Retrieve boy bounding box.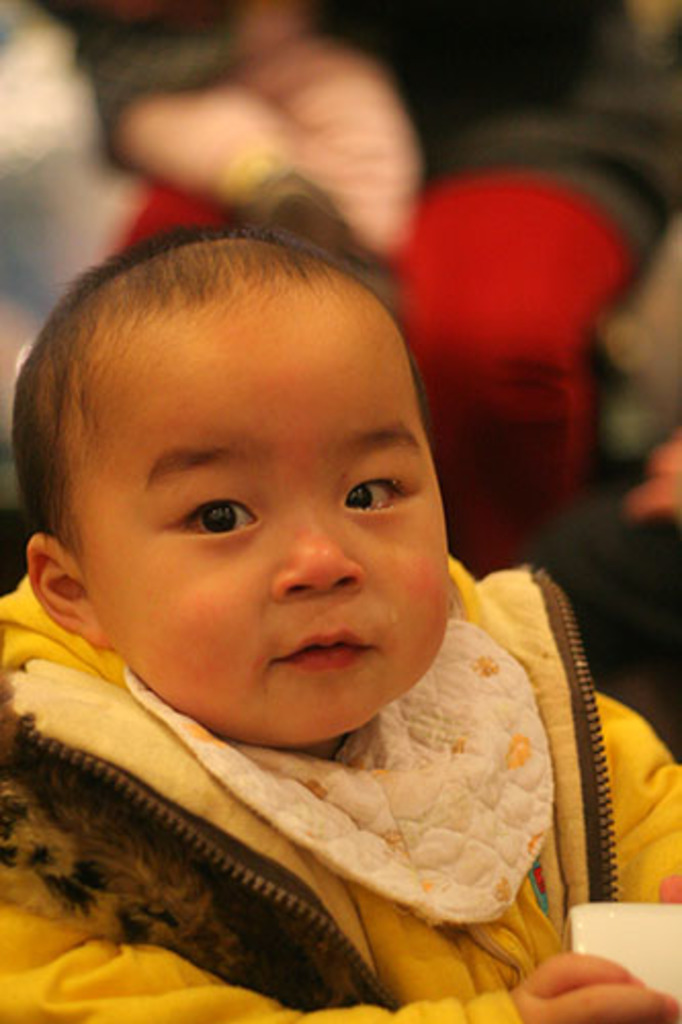
Bounding box: 0:221:680:1016.
